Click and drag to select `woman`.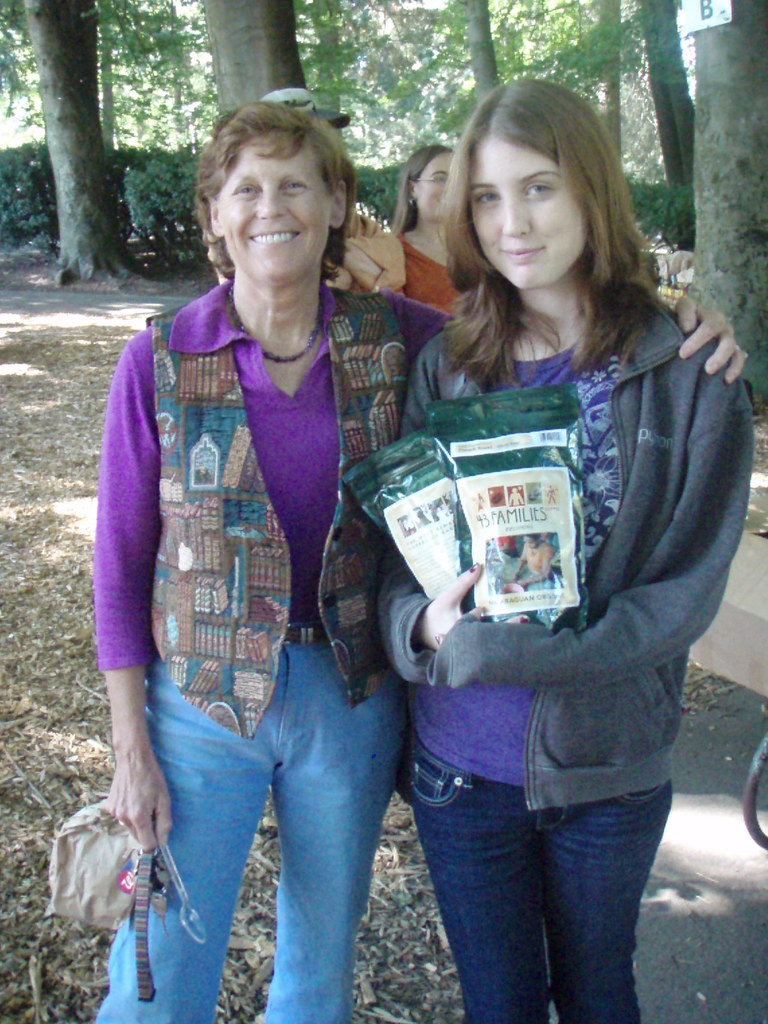
Selection: select_region(95, 81, 744, 1023).
